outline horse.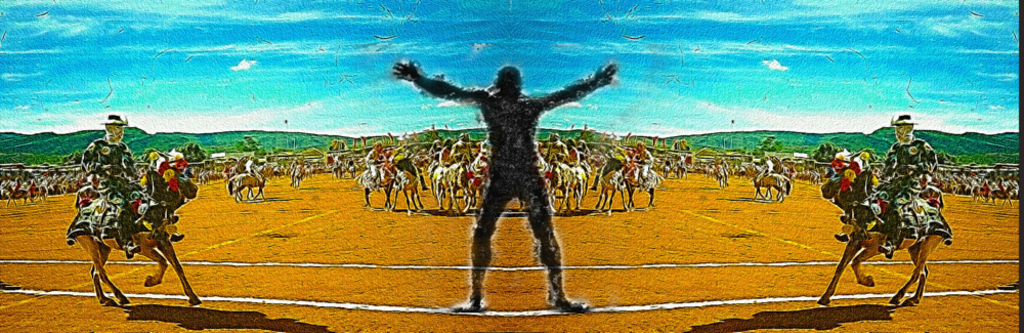
Outline: 66,148,201,311.
